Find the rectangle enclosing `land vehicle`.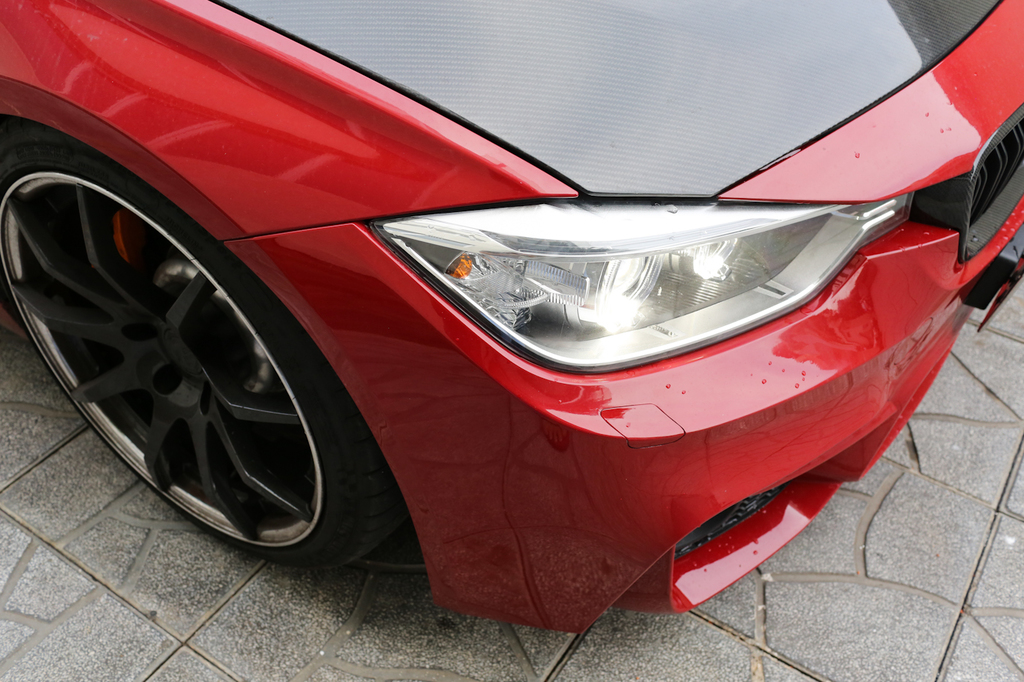
l=97, t=0, r=987, b=640.
